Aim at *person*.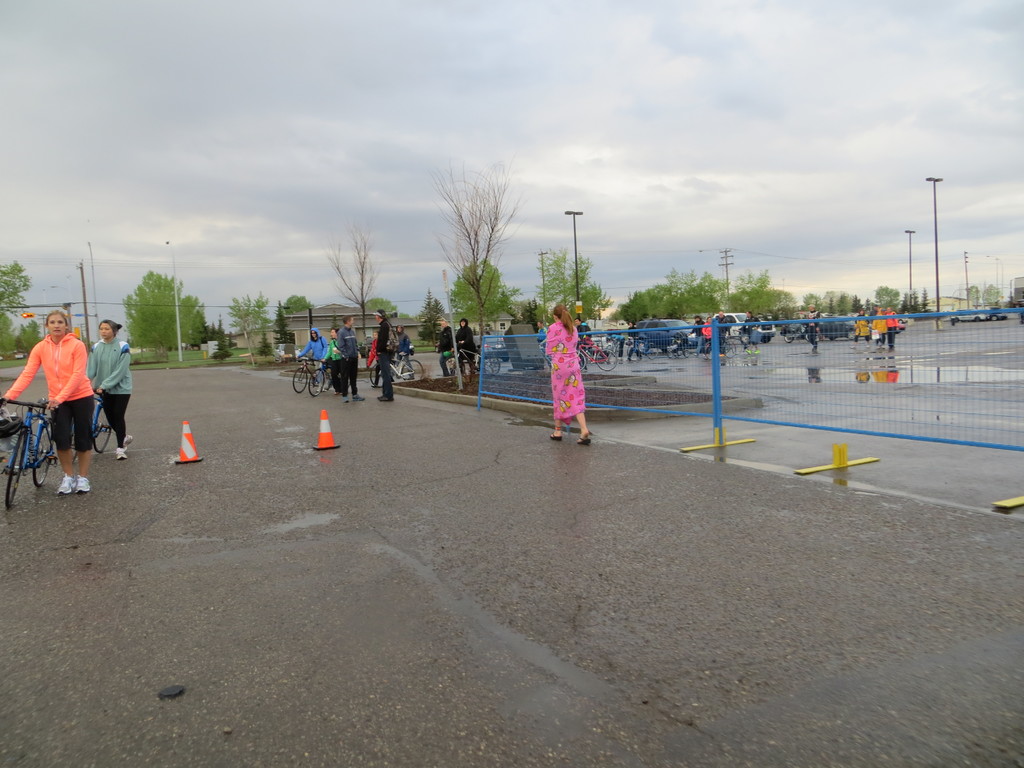
Aimed at l=75, t=312, r=150, b=458.
